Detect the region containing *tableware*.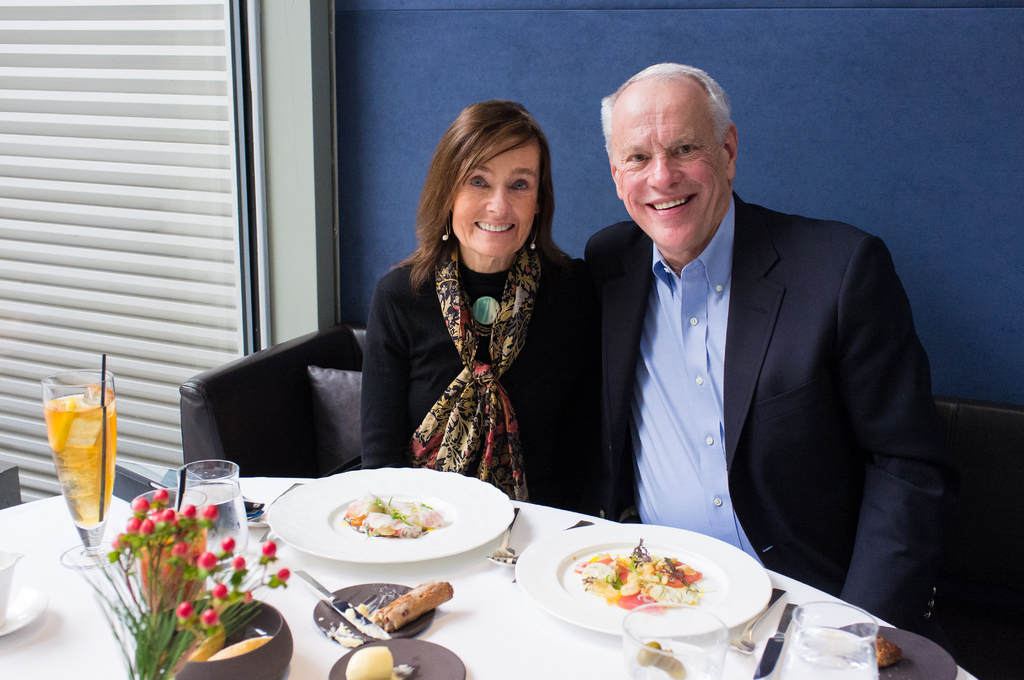
bbox=(292, 569, 390, 642).
